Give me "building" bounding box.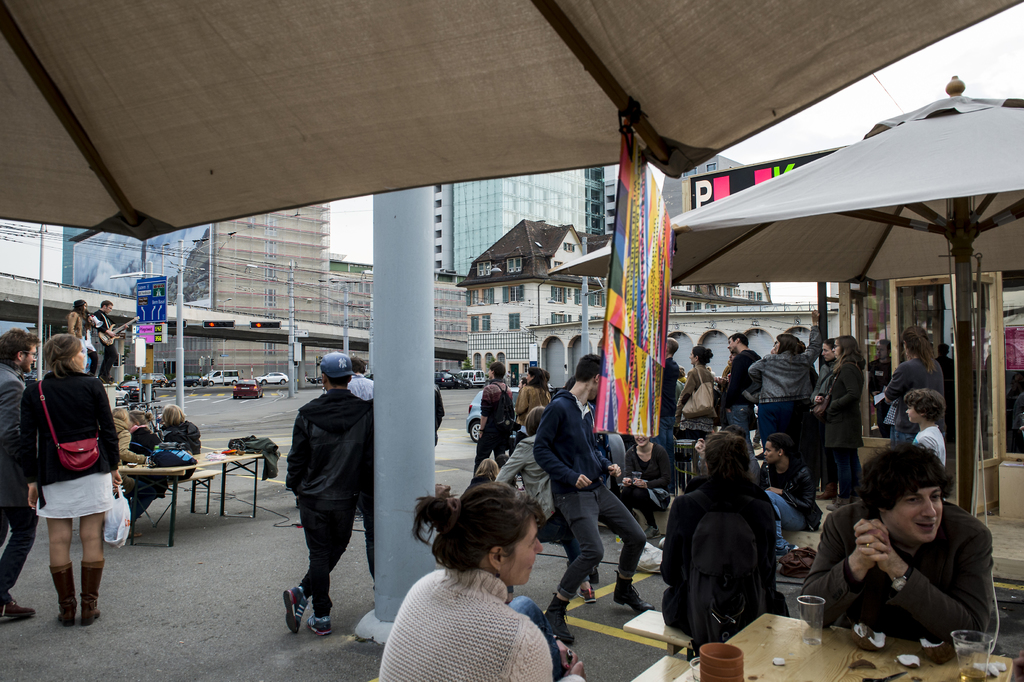
crop(0, 219, 60, 335).
